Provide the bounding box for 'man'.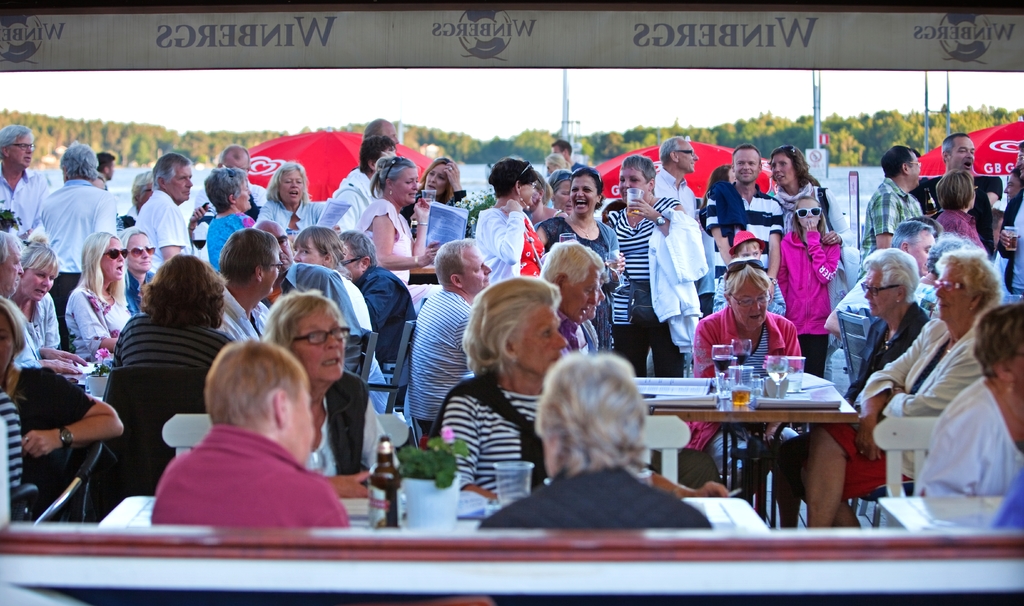
x1=124 y1=348 x2=380 y2=543.
